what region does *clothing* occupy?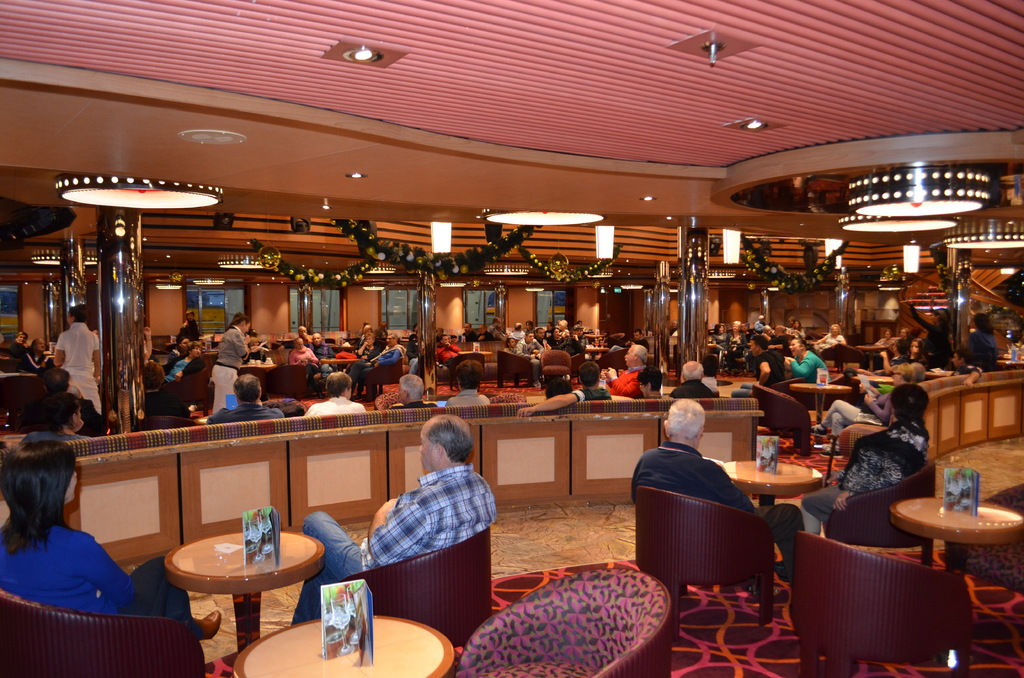
pyautogui.locateOnScreen(304, 395, 369, 414).
